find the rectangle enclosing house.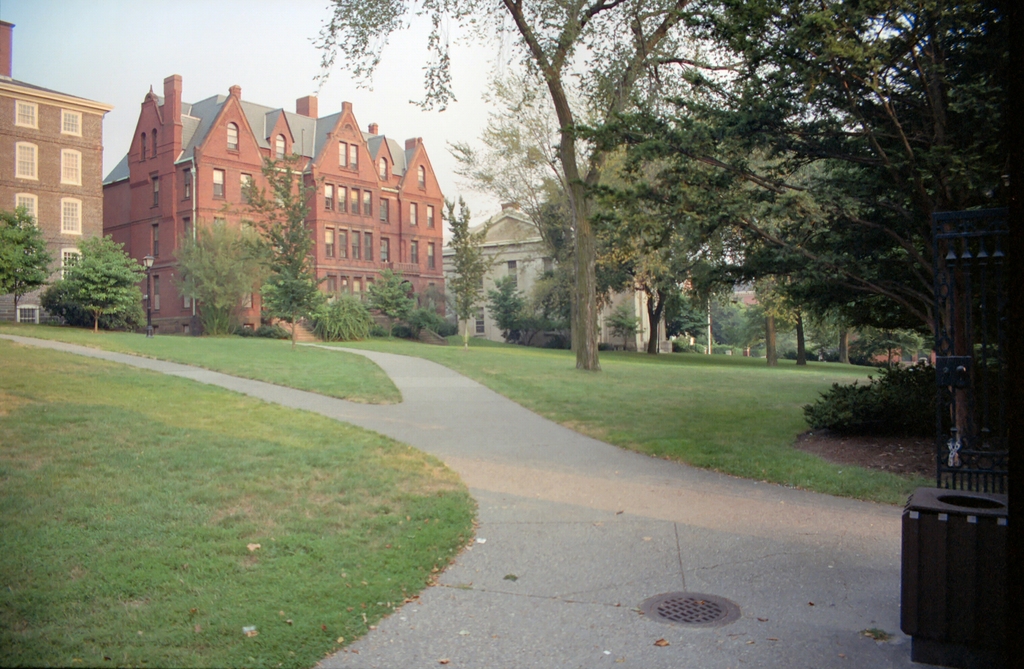
region(0, 17, 111, 328).
